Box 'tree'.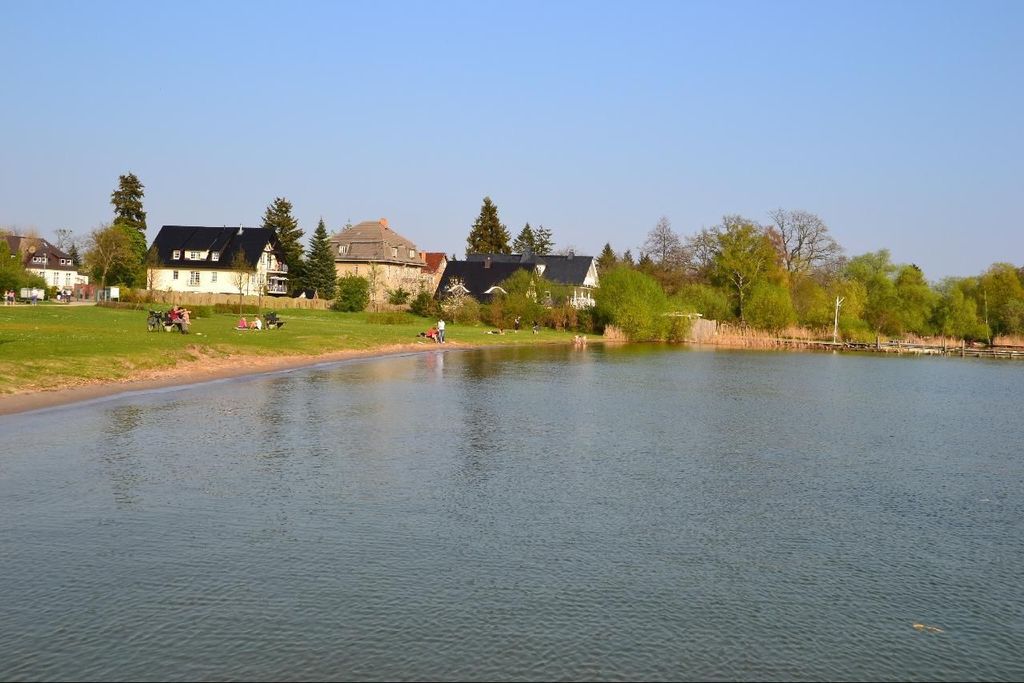
box(531, 226, 555, 255).
